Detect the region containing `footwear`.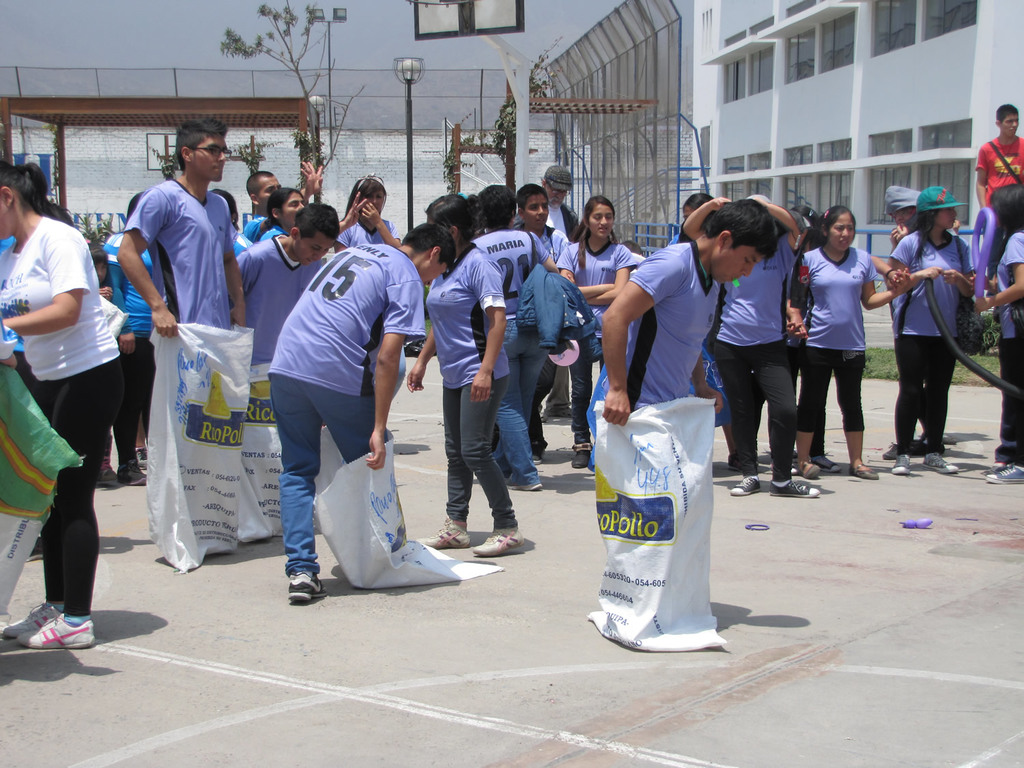
l=943, t=432, r=958, b=444.
